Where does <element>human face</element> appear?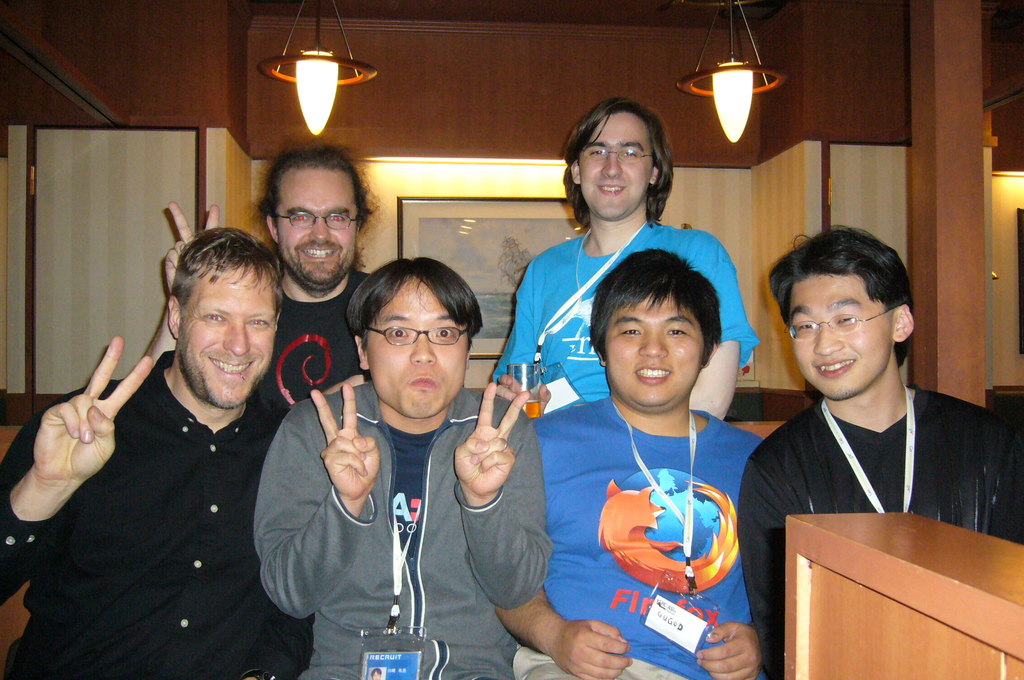
Appears at locate(794, 275, 894, 399).
